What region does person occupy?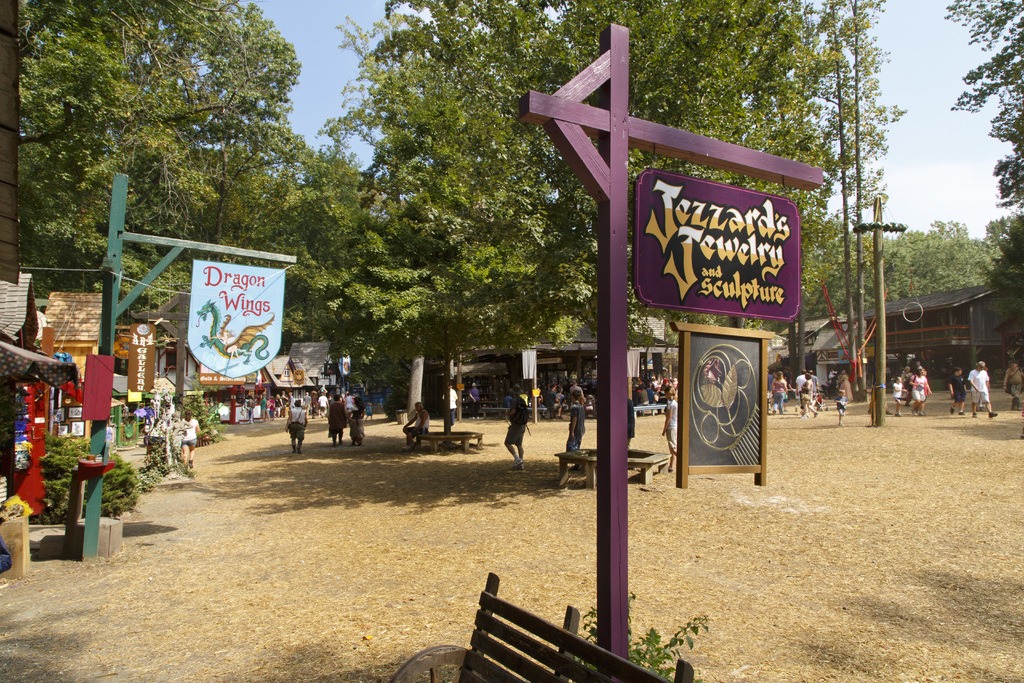
l=448, t=391, r=454, b=415.
